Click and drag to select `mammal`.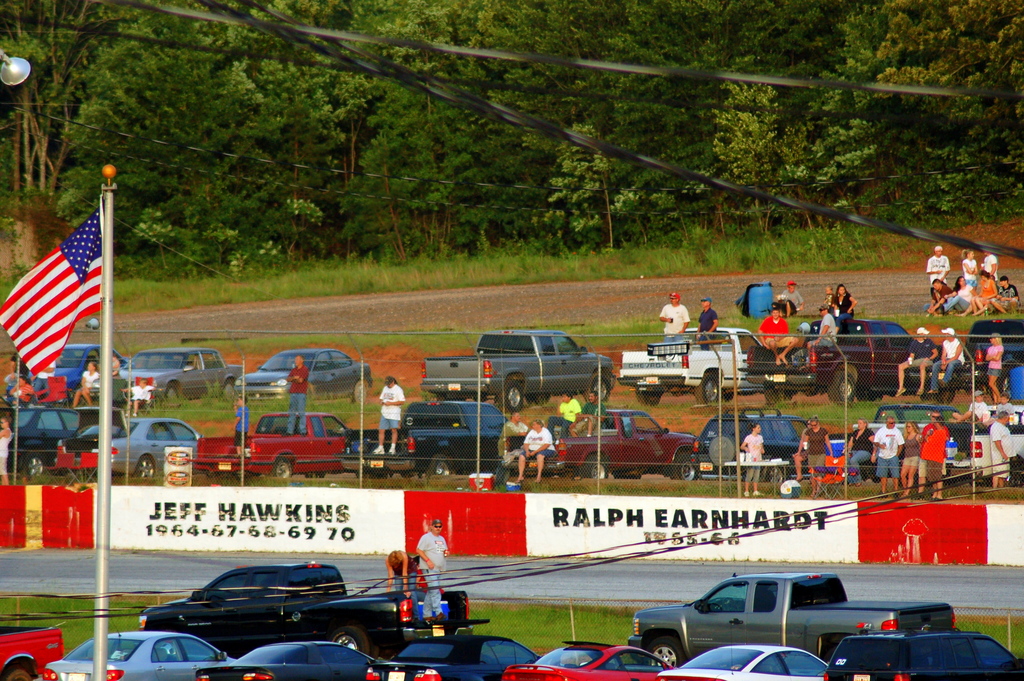
Selection: [989,274,1021,311].
